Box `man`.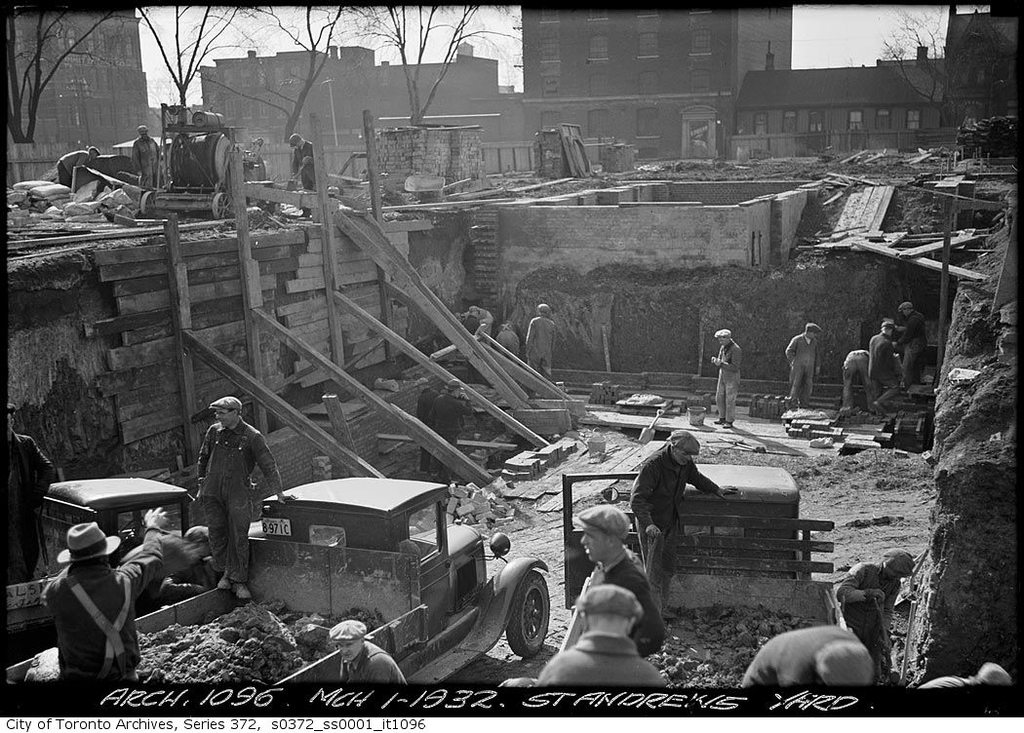
detection(782, 326, 819, 406).
